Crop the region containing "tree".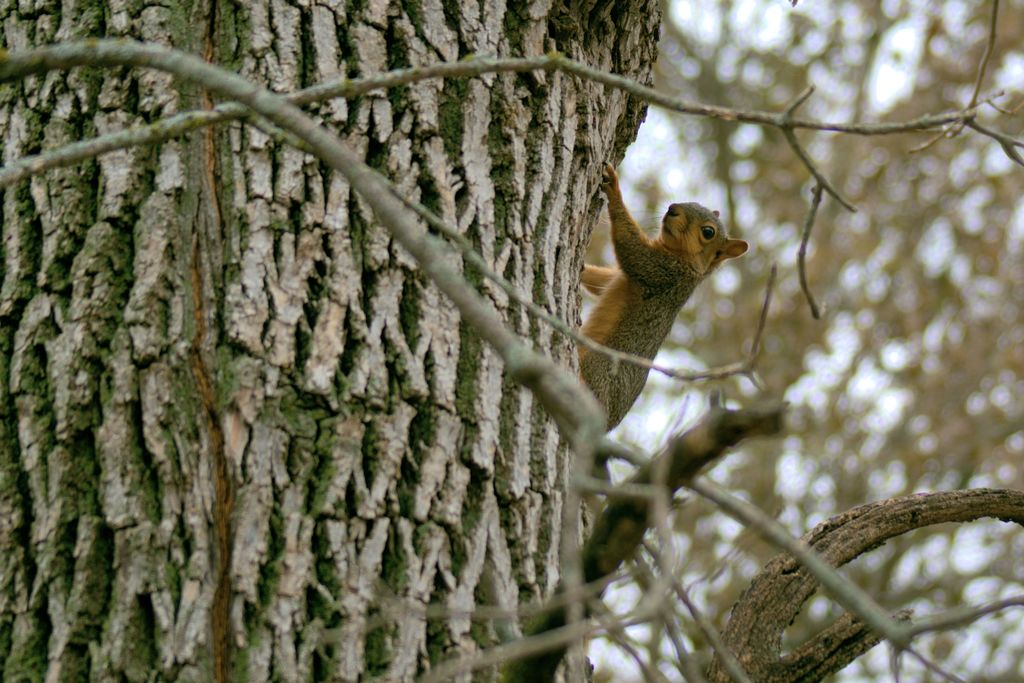
Crop region: <box>0,0,1023,682</box>.
